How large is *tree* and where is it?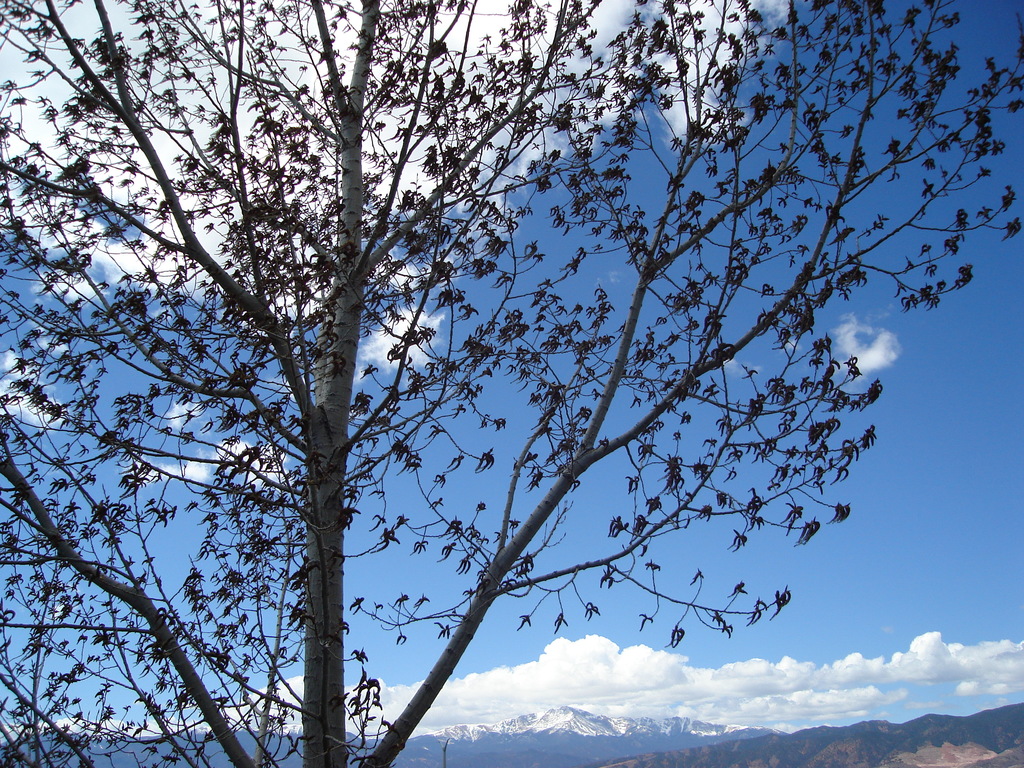
Bounding box: rect(36, 3, 966, 767).
